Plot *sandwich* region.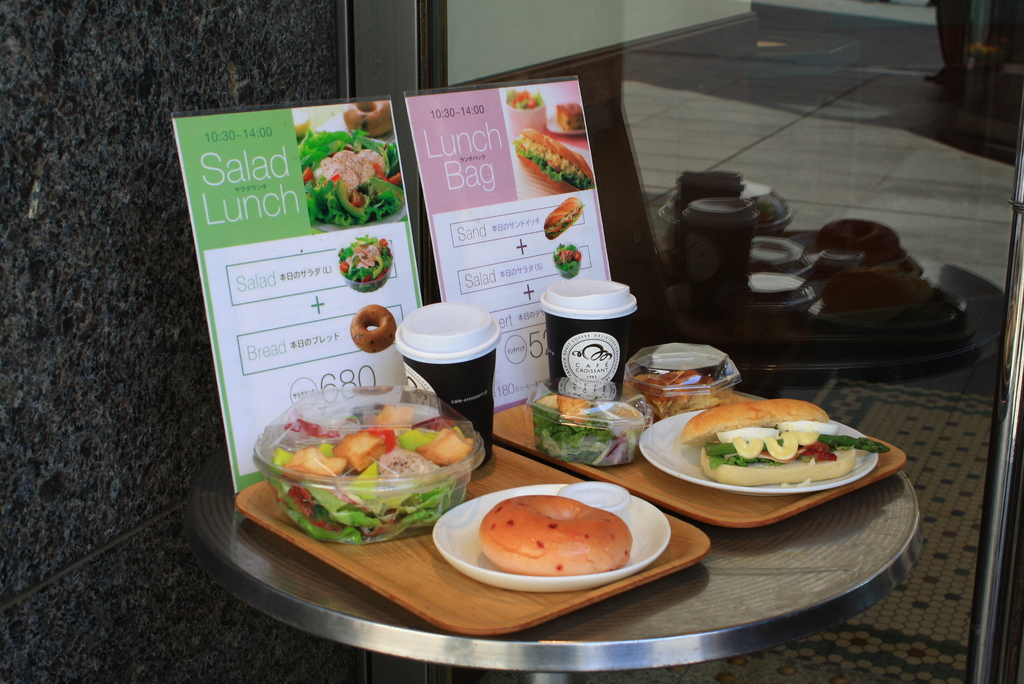
Plotted at BBox(664, 394, 888, 491).
